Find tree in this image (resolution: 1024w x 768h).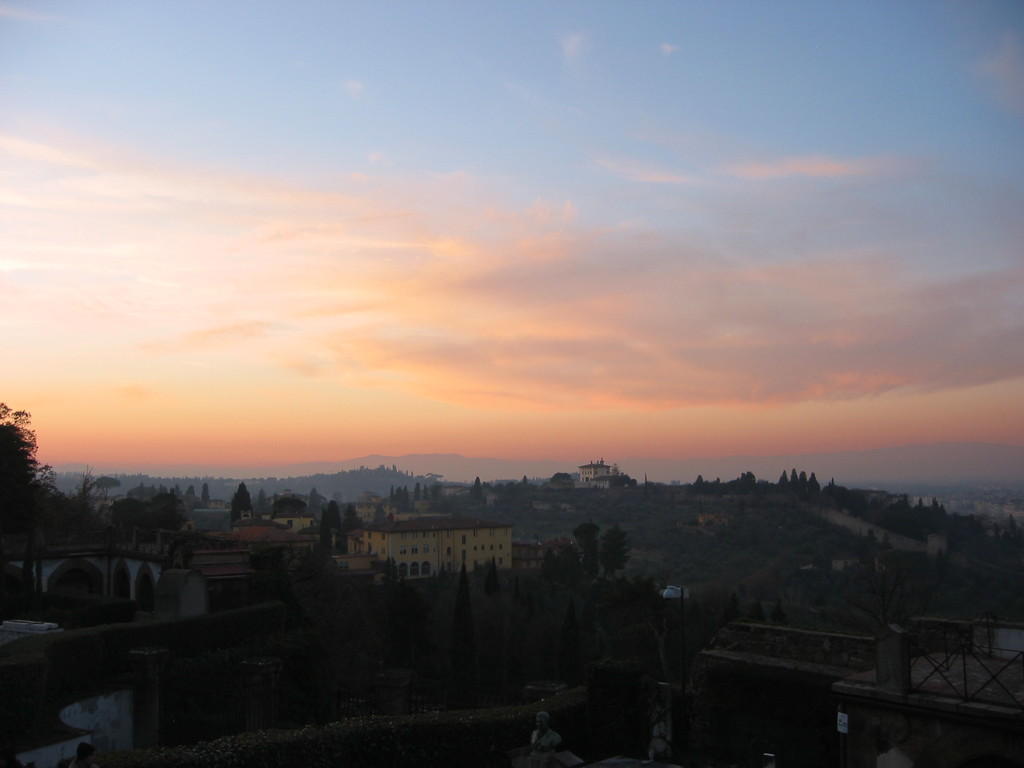
rect(790, 465, 804, 492).
